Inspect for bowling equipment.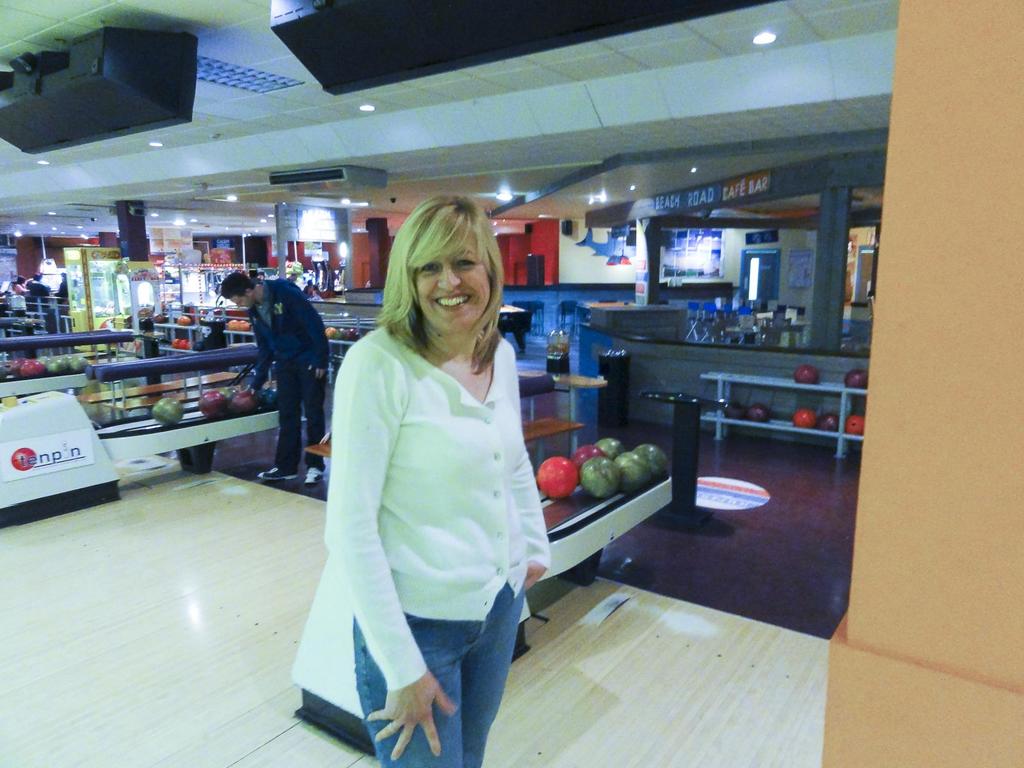
Inspection: [x1=820, y1=413, x2=838, y2=431].
